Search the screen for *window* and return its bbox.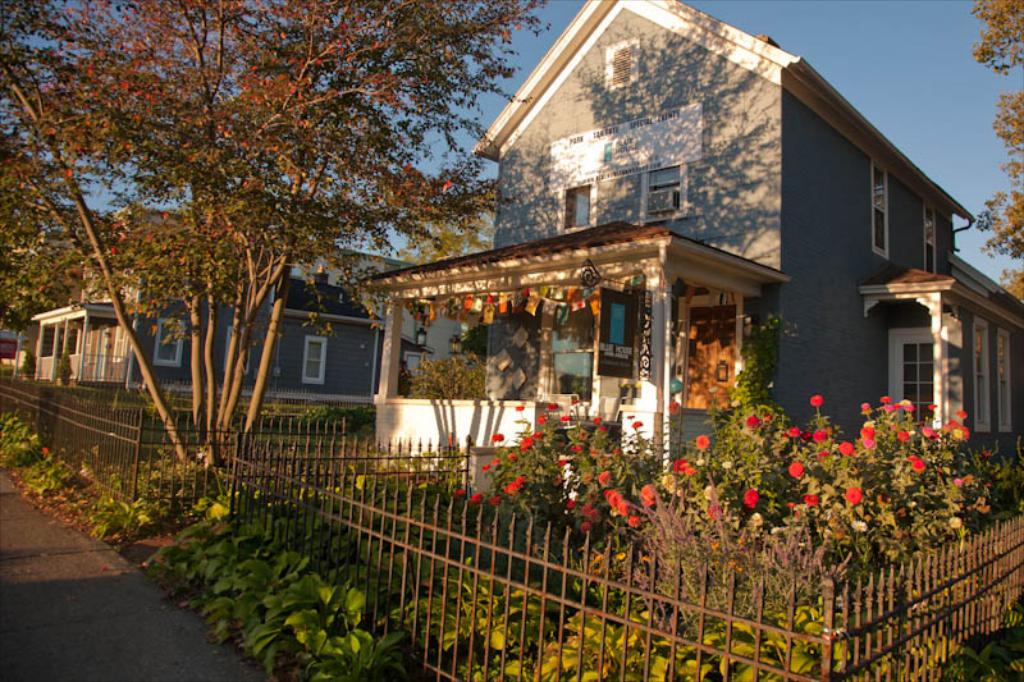
Found: x1=924, y1=201, x2=938, y2=274.
